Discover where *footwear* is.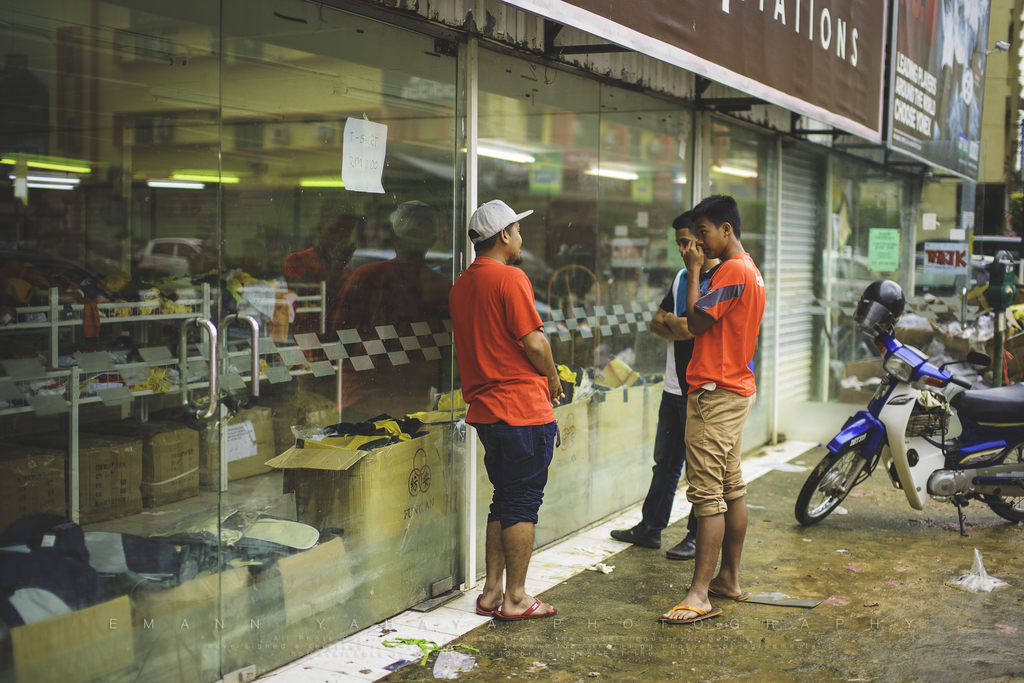
Discovered at <region>611, 523, 663, 550</region>.
